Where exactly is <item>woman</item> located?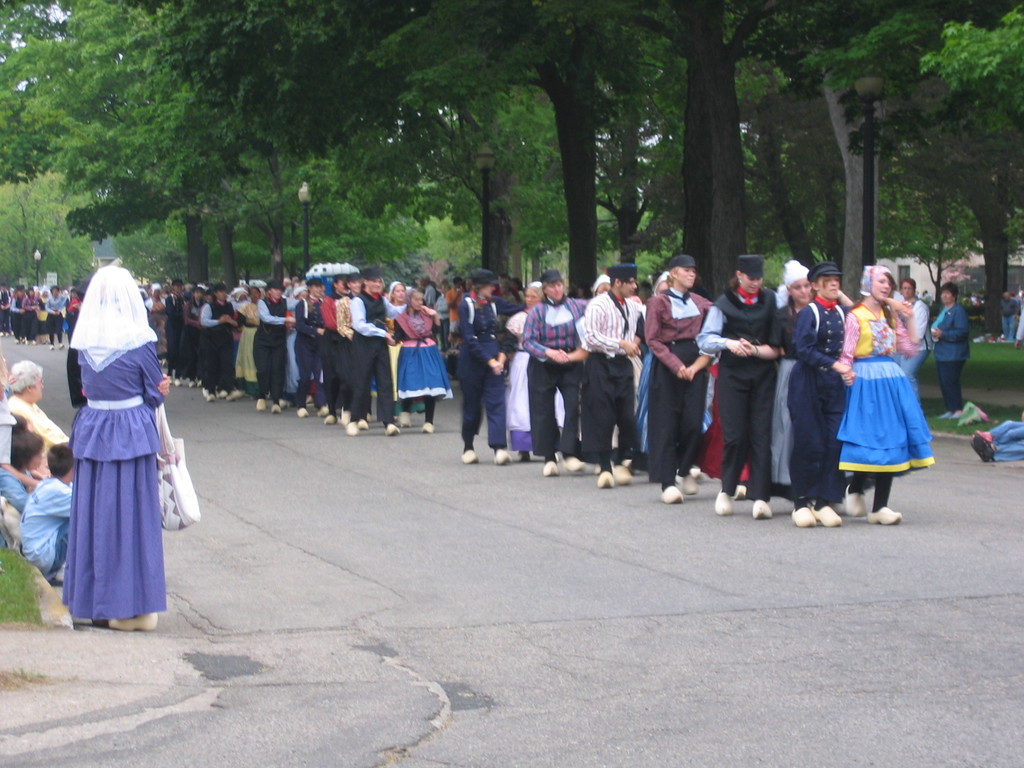
Its bounding box is left=67, top=264, right=173, bottom=633.
